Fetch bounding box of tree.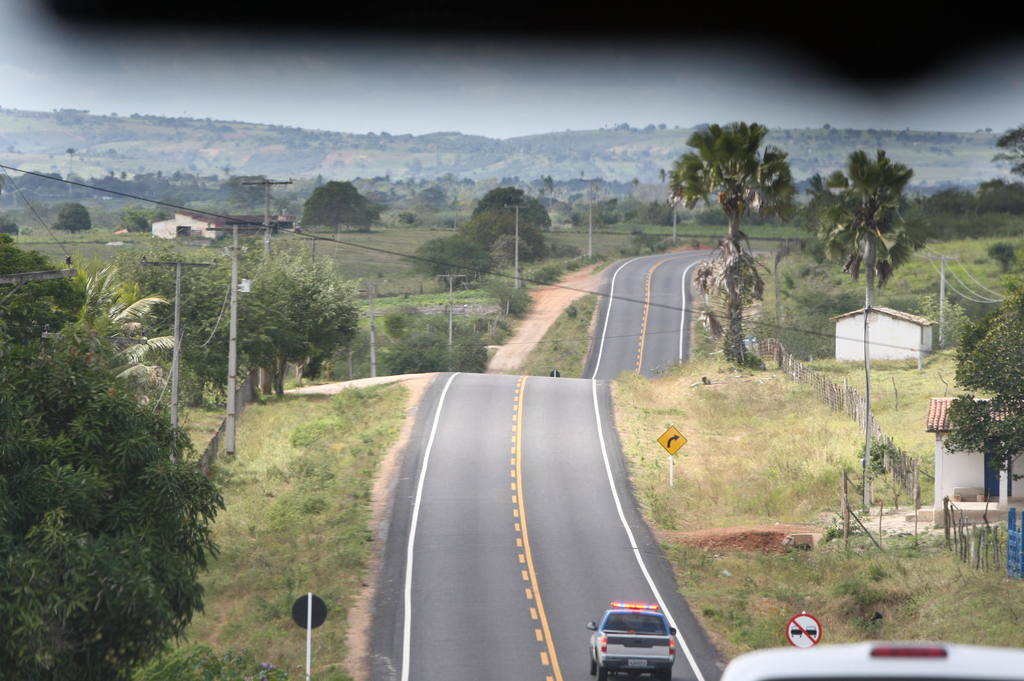
Bbox: (x1=468, y1=185, x2=559, y2=261).
